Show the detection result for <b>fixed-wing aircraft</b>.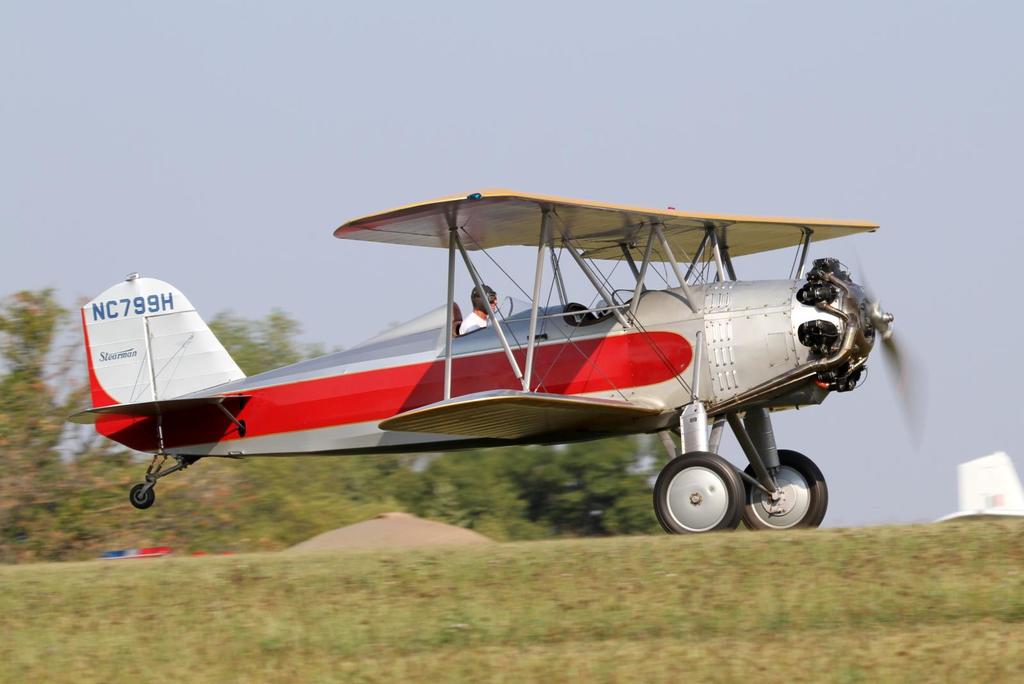
bbox(63, 179, 940, 536).
